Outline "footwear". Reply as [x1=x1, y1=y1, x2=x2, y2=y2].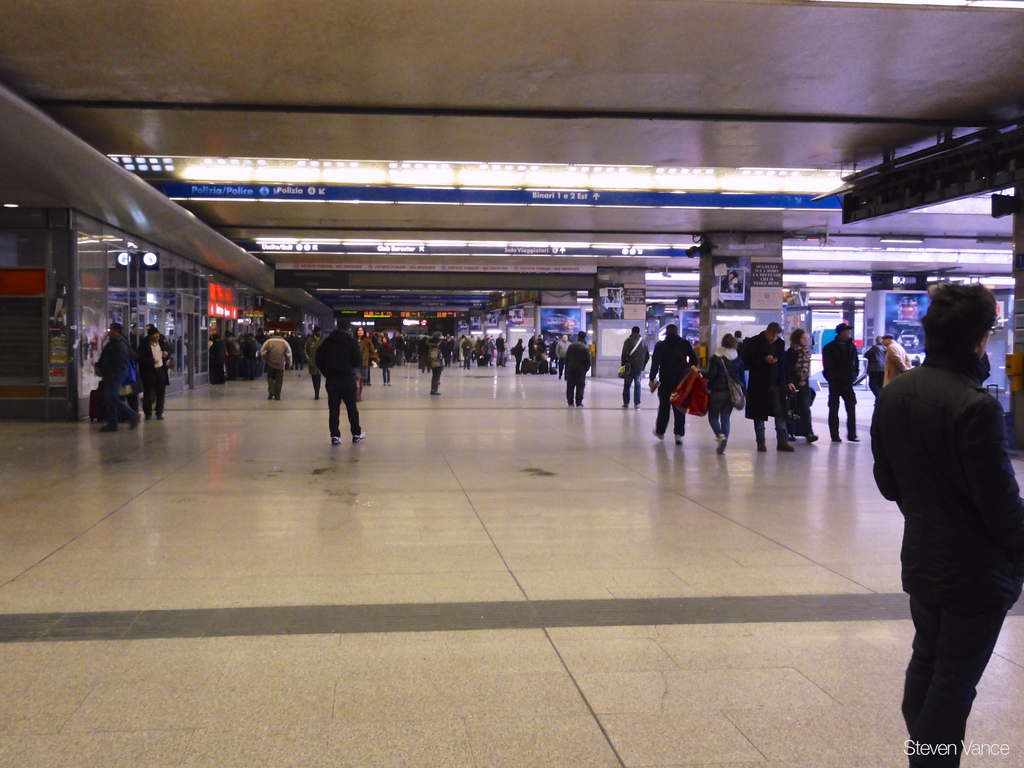
[x1=671, y1=433, x2=682, y2=448].
